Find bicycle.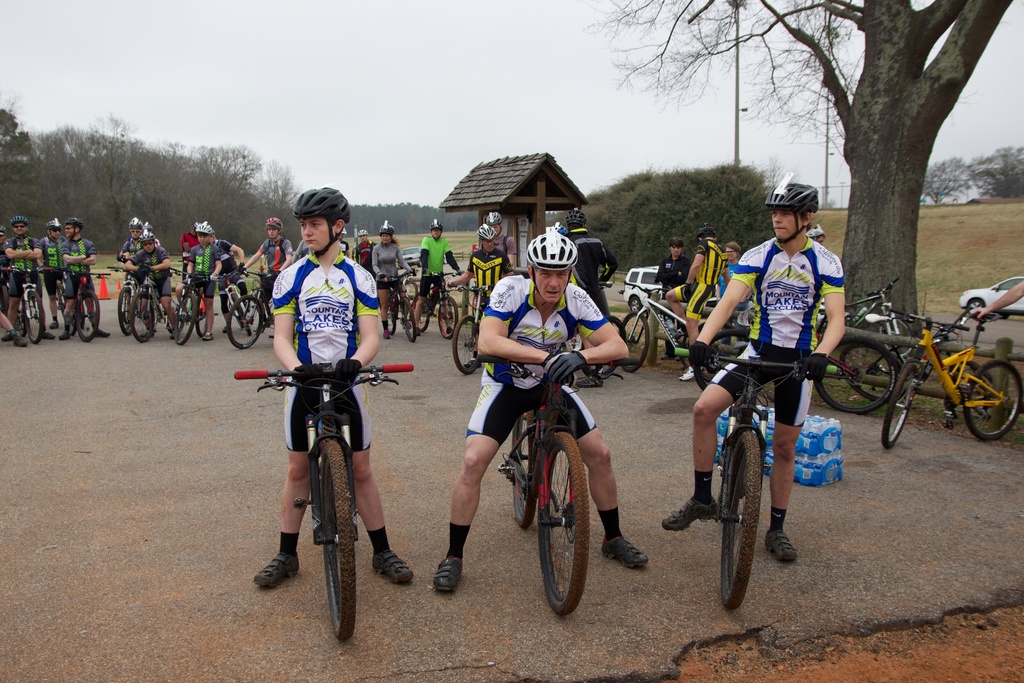
[849,292,972,419].
